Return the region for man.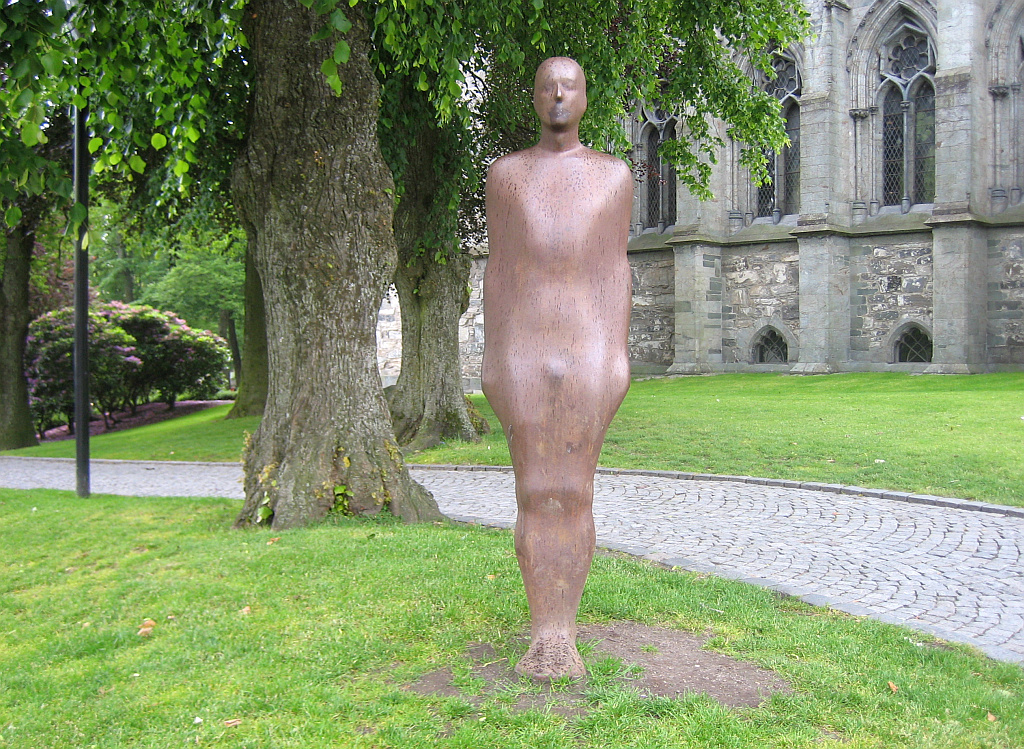
locate(478, 56, 631, 682).
